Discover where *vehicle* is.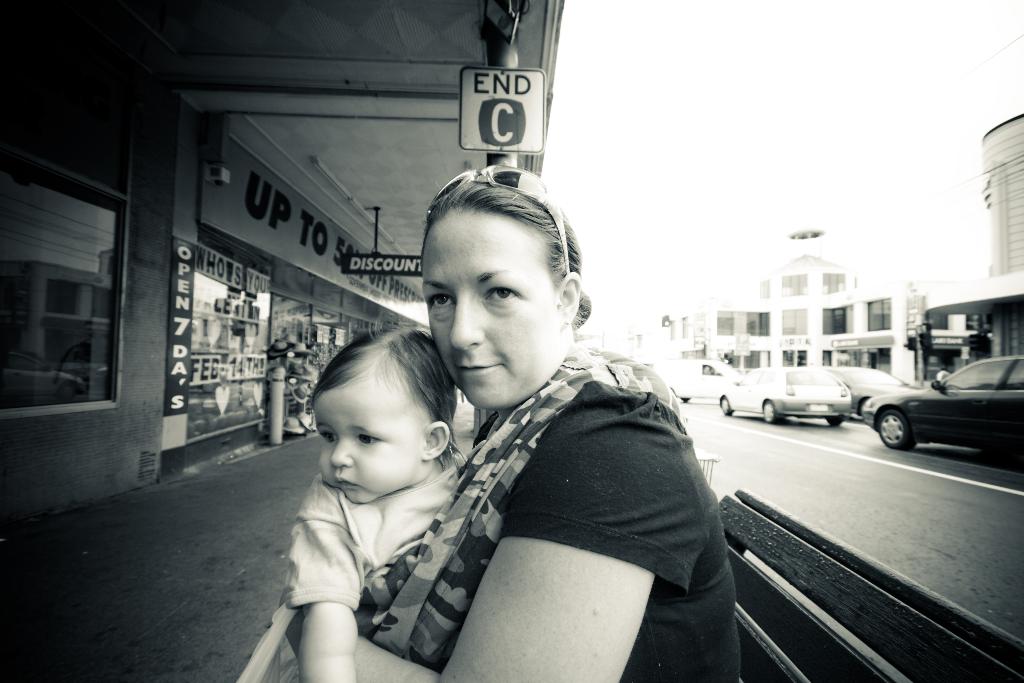
Discovered at Rect(873, 361, 1017, 454).
